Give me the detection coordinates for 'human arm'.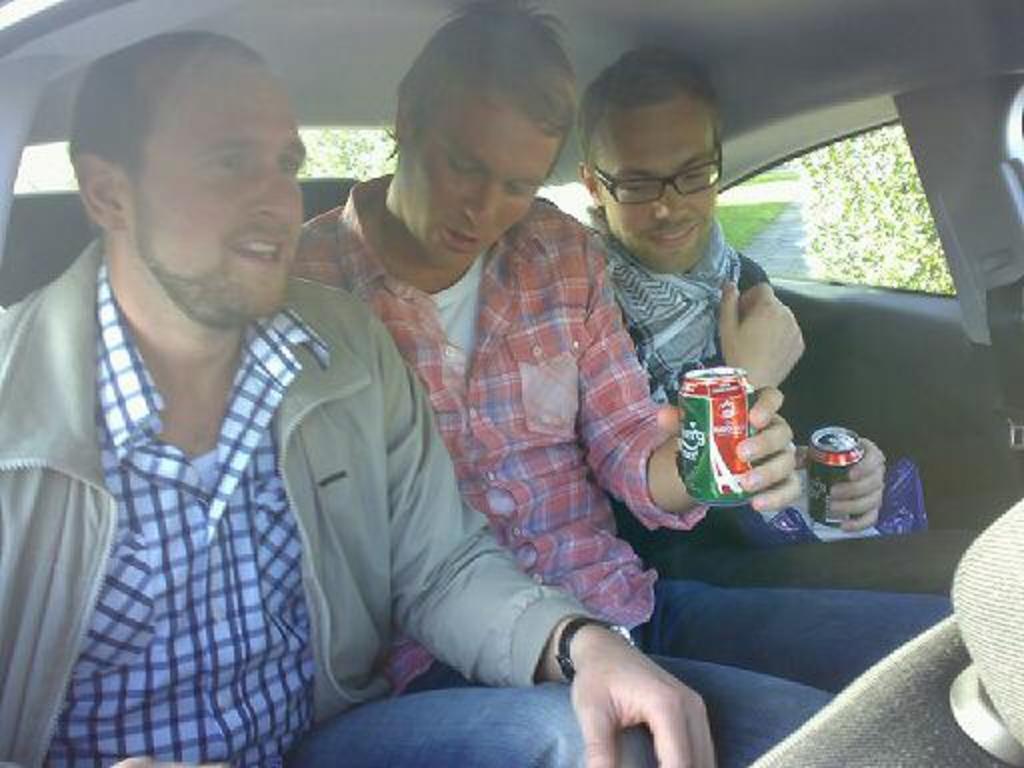
Rect(570, 214, 806, 532).
